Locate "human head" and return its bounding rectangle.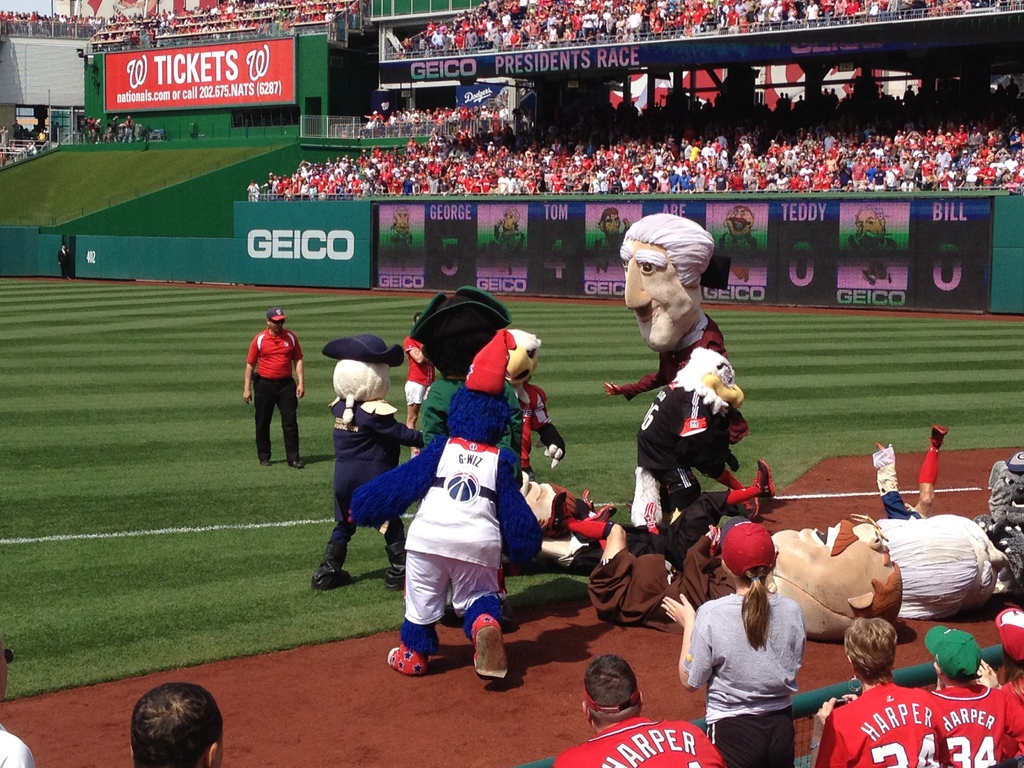
box=[580, 651, 644, 729].
